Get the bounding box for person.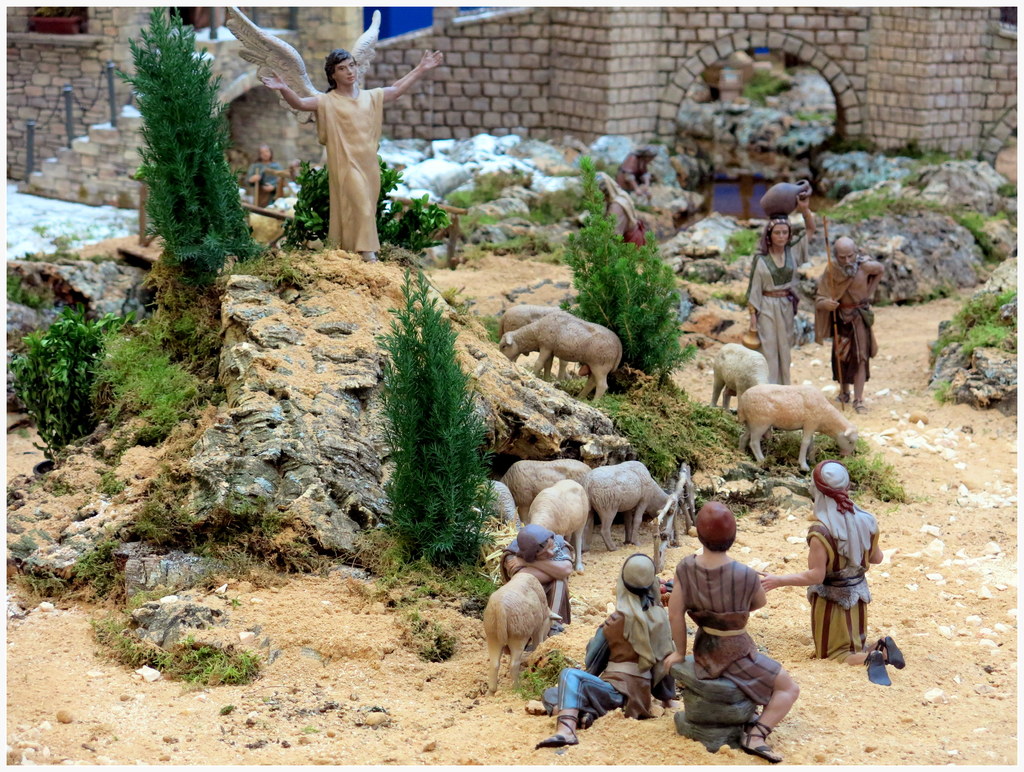
761, 458, 905, 684.
